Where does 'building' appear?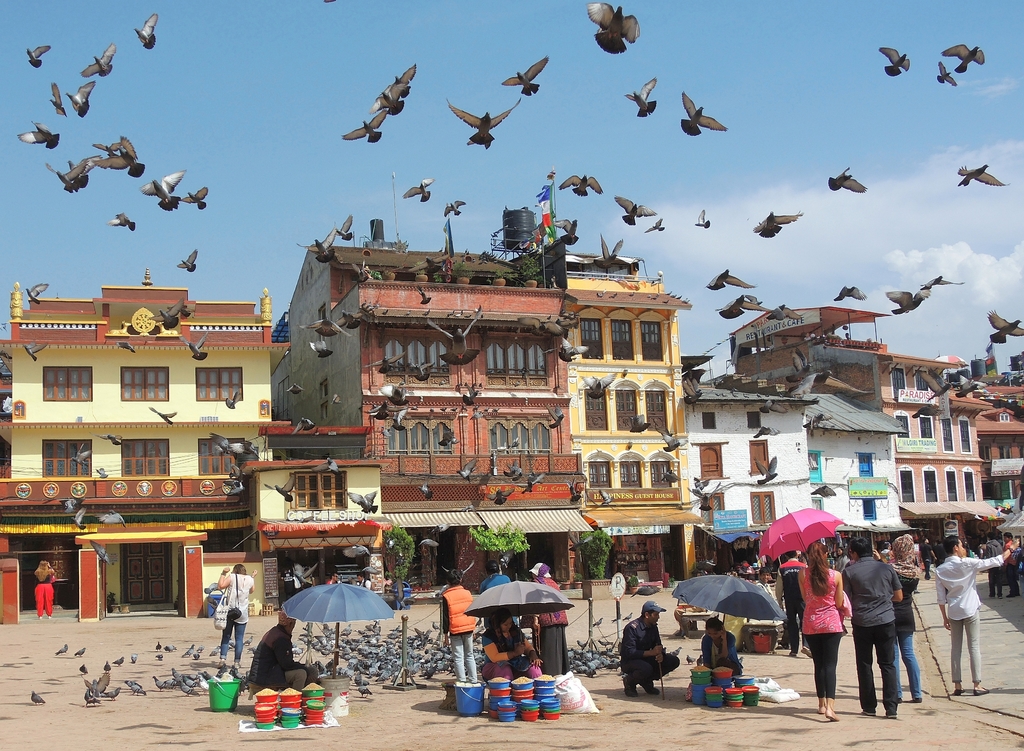
Appears at region(0, 197, 1023, 632).
